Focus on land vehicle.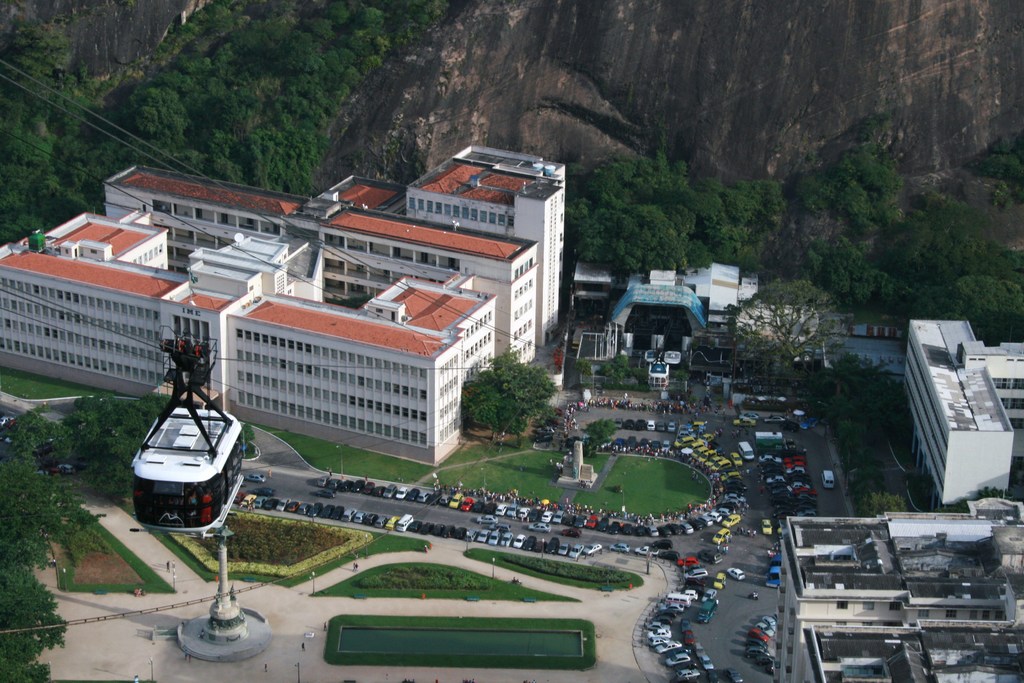
Focused at l=664, t=590, r=691, b=611.
